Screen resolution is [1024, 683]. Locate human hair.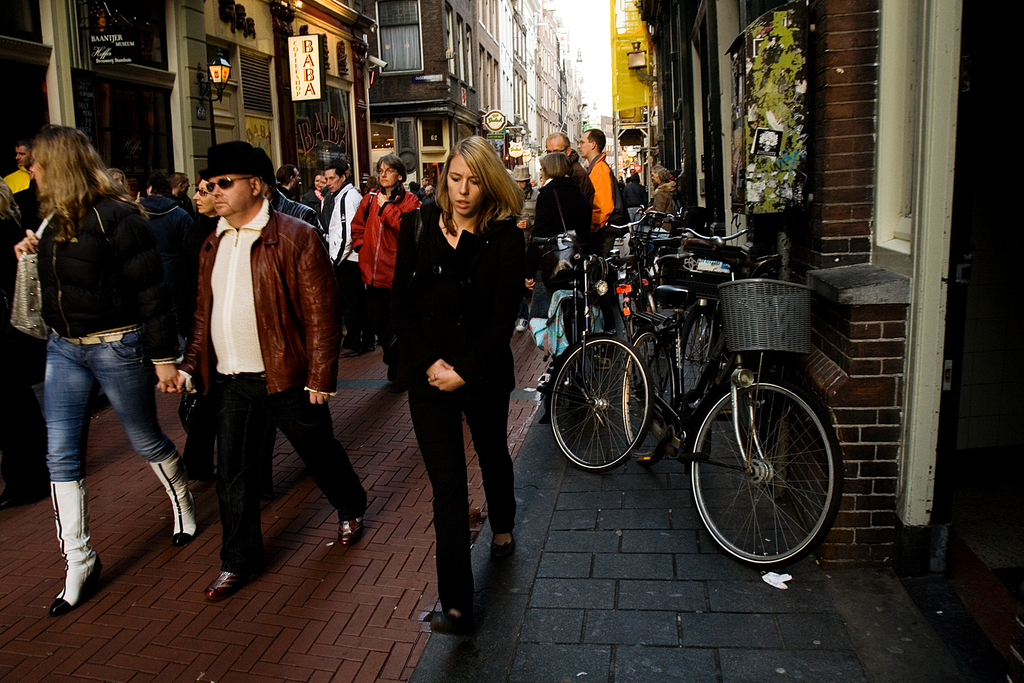
{"left": 325, "top": 158, "right": 350, "bottom": 180}.
